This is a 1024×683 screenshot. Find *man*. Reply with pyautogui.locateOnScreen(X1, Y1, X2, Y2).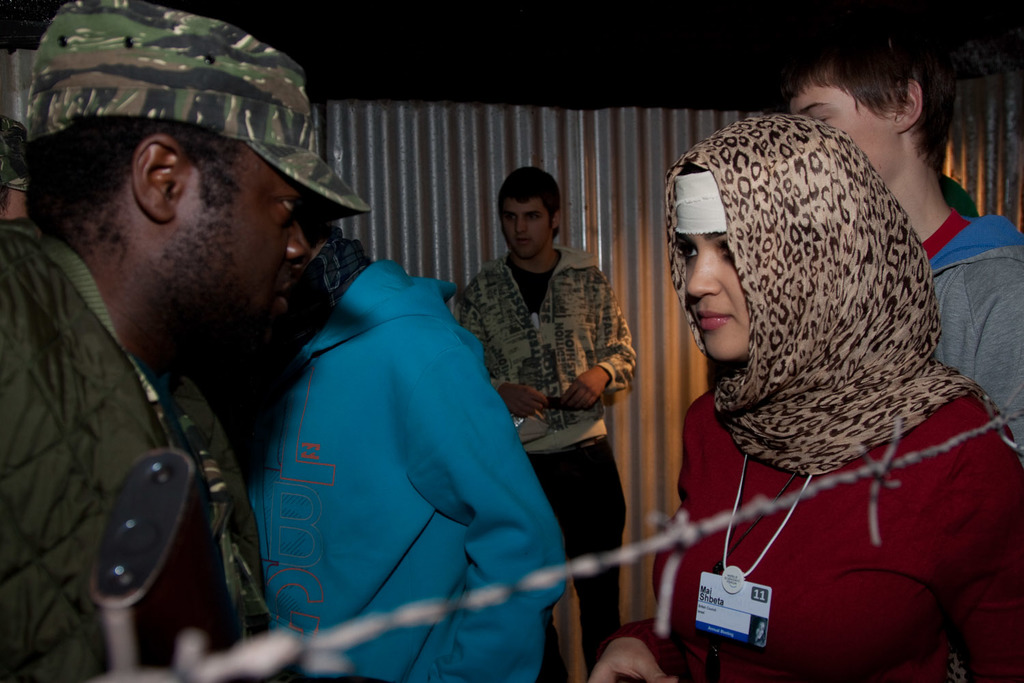
pyautogui.locateOnScreen(0, 0, 375, 682).
